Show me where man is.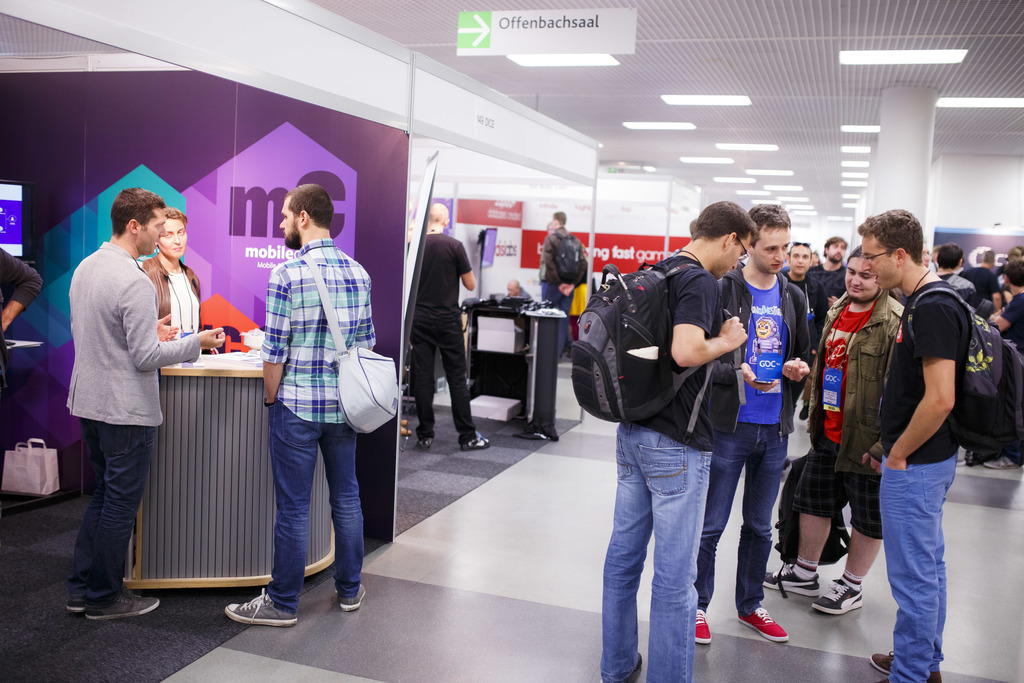
man is at (591,195,751,682).
